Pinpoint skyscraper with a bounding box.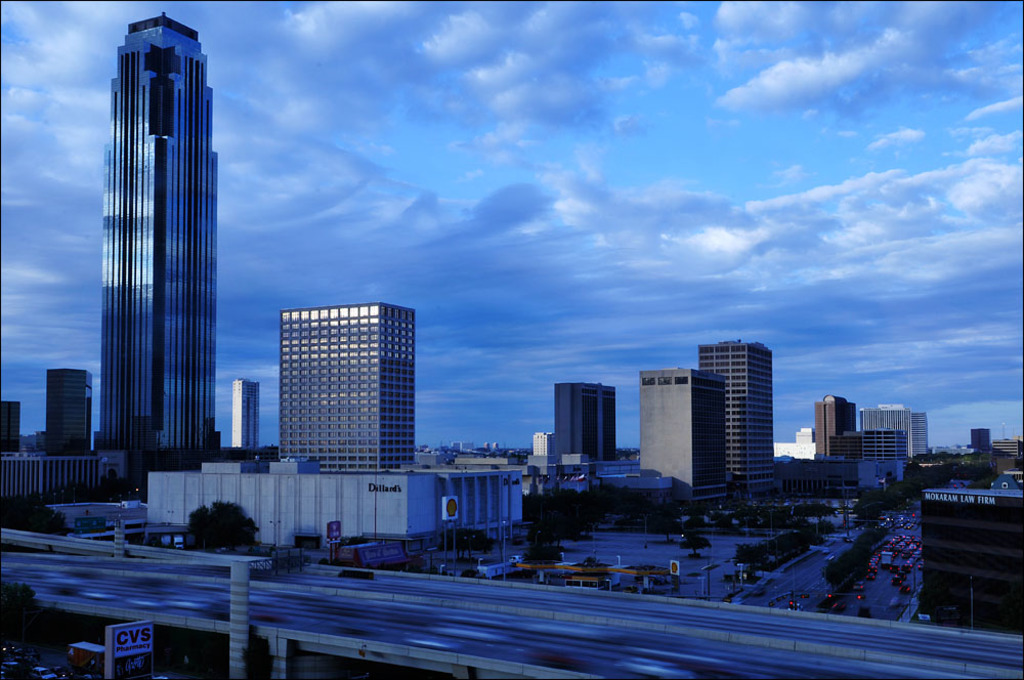
pyautogui.locateOnScreen(40, 360, 98, 457).
